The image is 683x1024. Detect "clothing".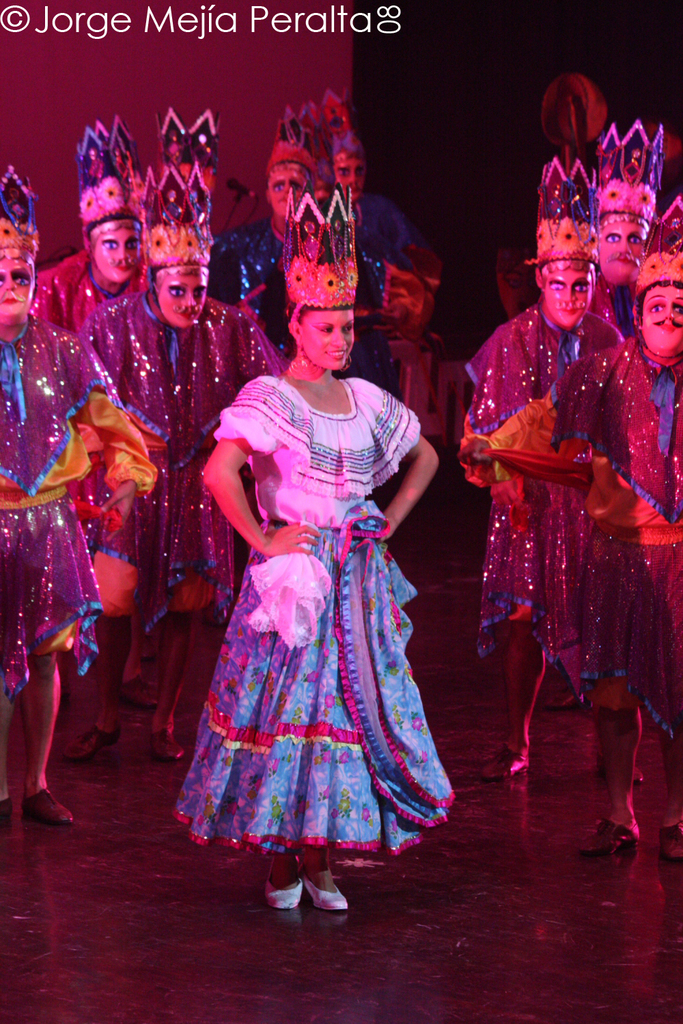
Detection: box=[201, 217, 281, 311].
